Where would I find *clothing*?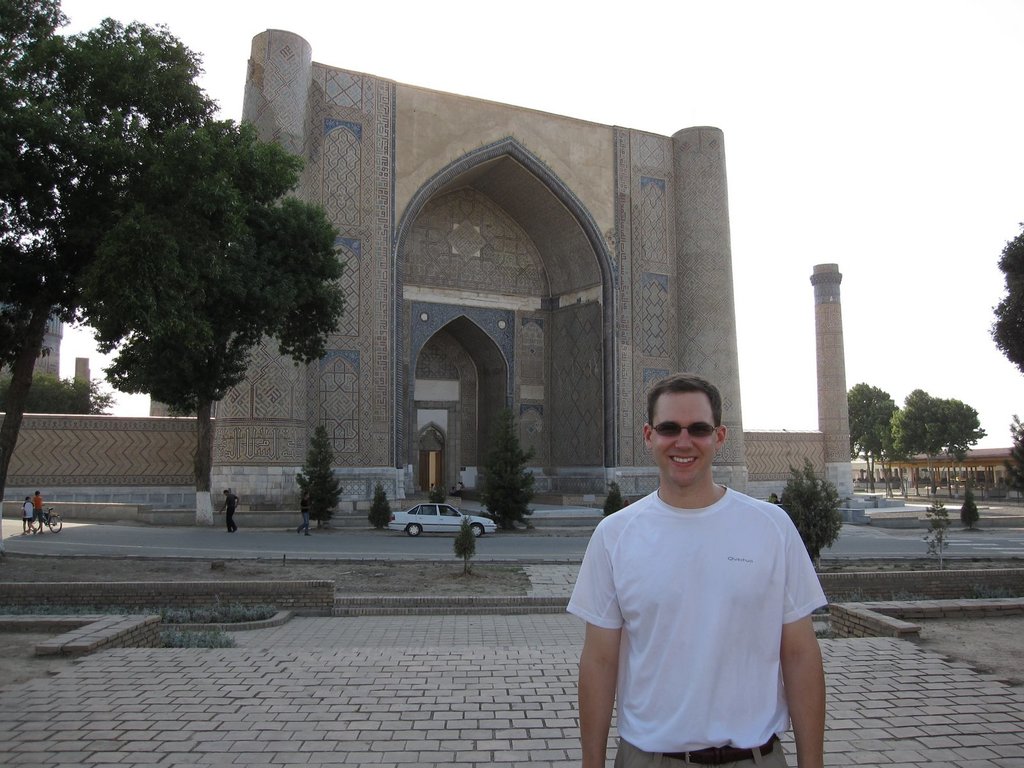
At region(33, 492, 41, 521).
